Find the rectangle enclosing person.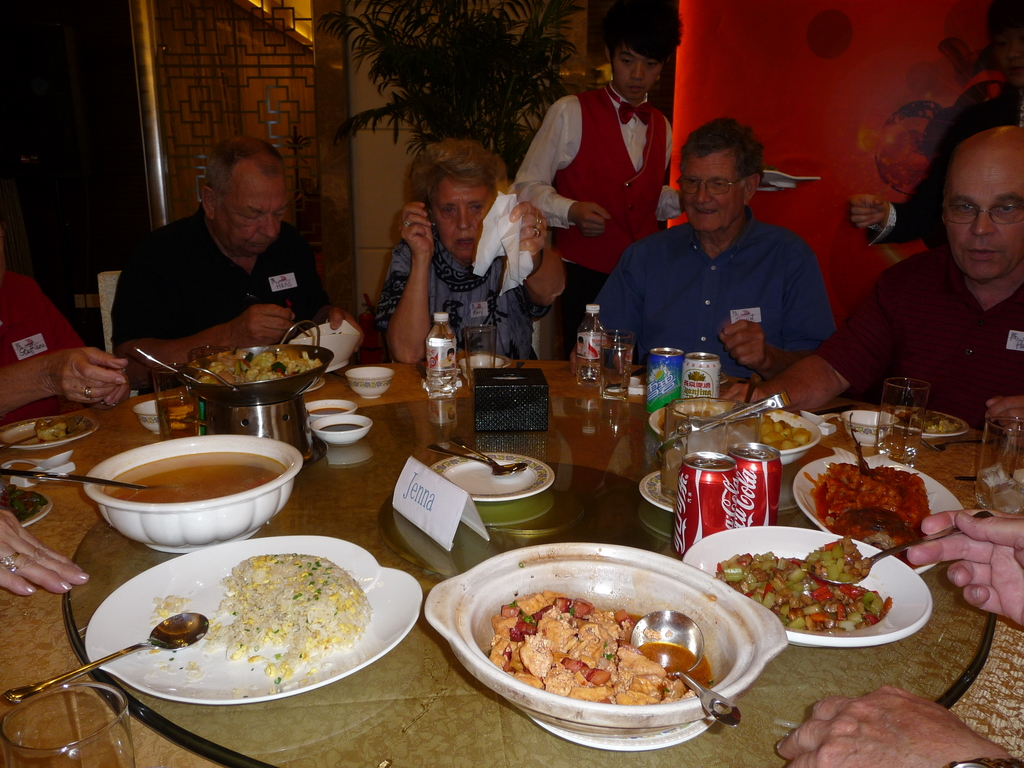
[left=365, top=137, right=573, bottom=367].
